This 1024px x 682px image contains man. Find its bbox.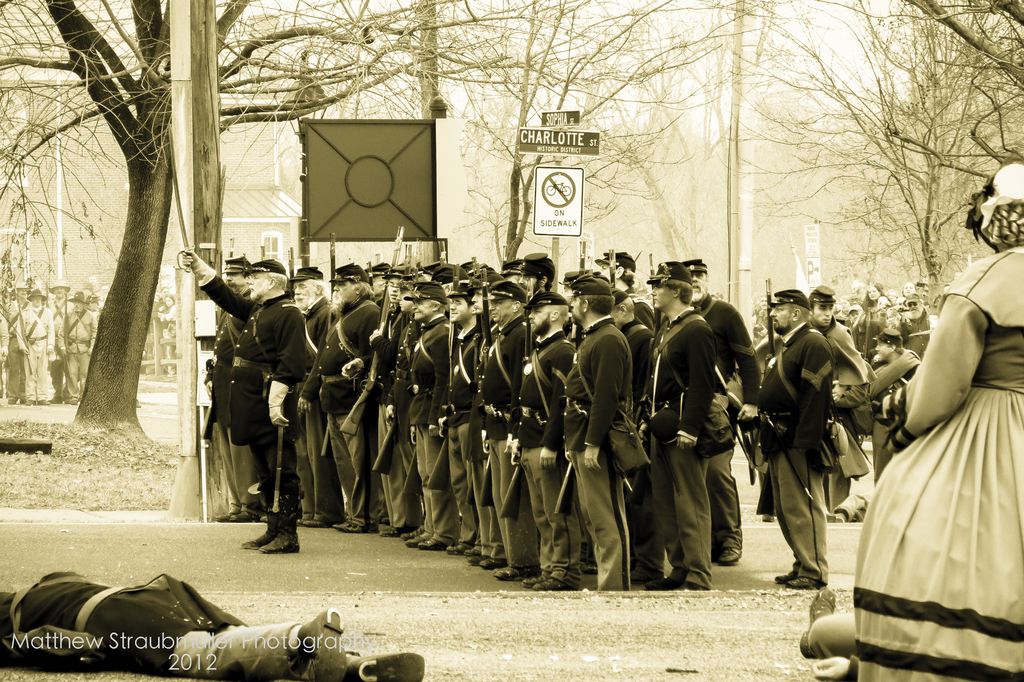
54,286,96,400.
